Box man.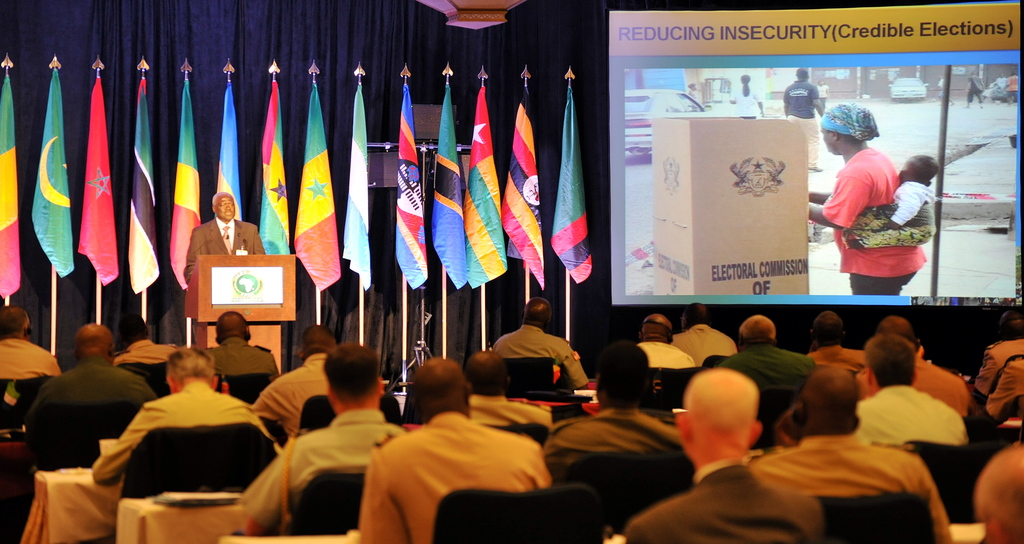
{"left": 200, "top": 303, "right": 284, "bottom": 382}.
